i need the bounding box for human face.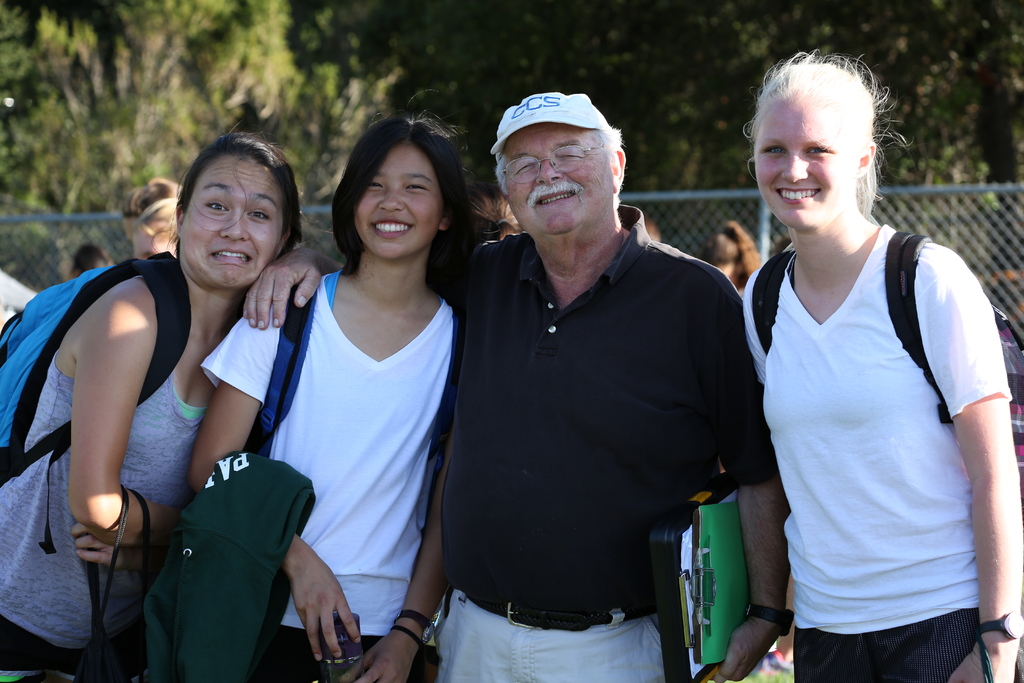
Here it is: [138, 231, 177, 261].
